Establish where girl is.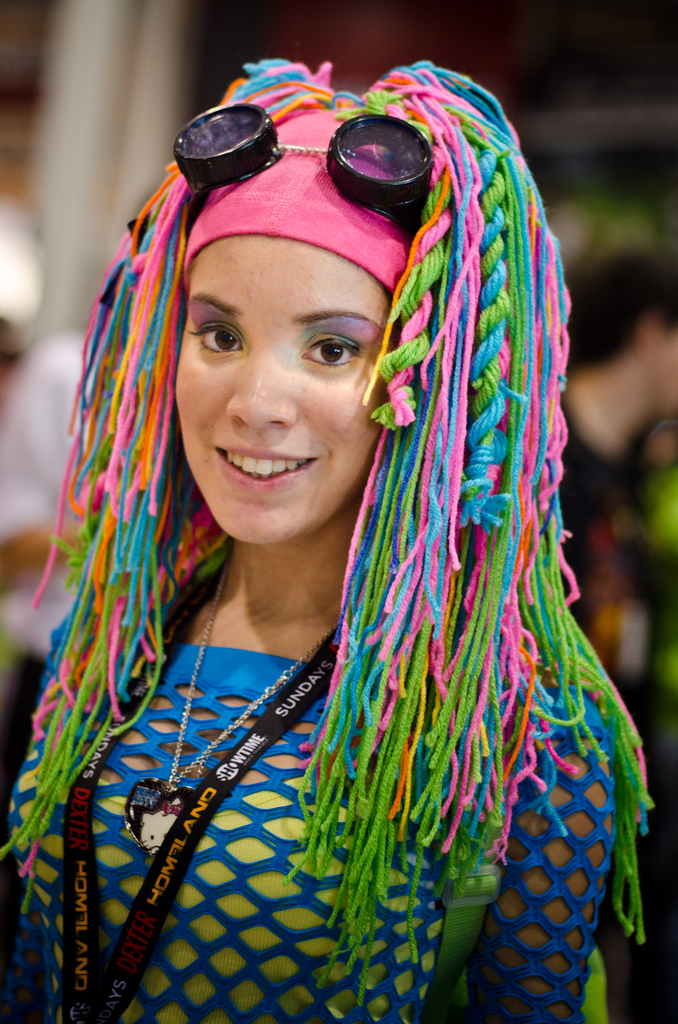
Established at [x1=0, y1=54, x2=651, y2=1023].
